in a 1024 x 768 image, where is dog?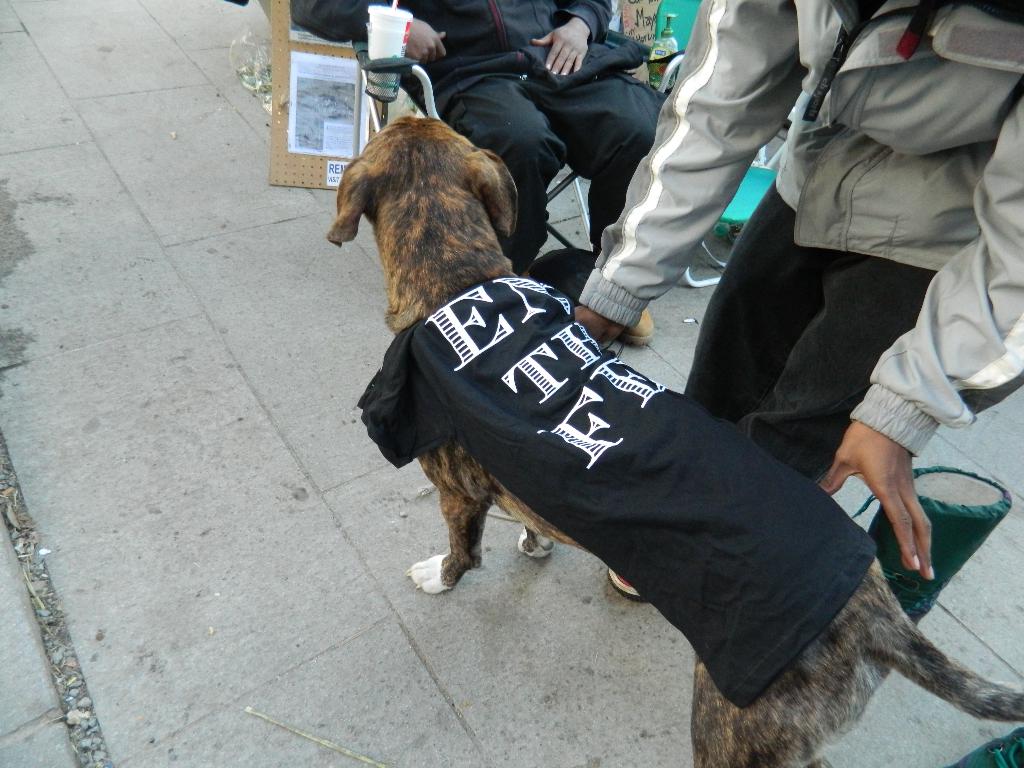
333,103,1023,765.
